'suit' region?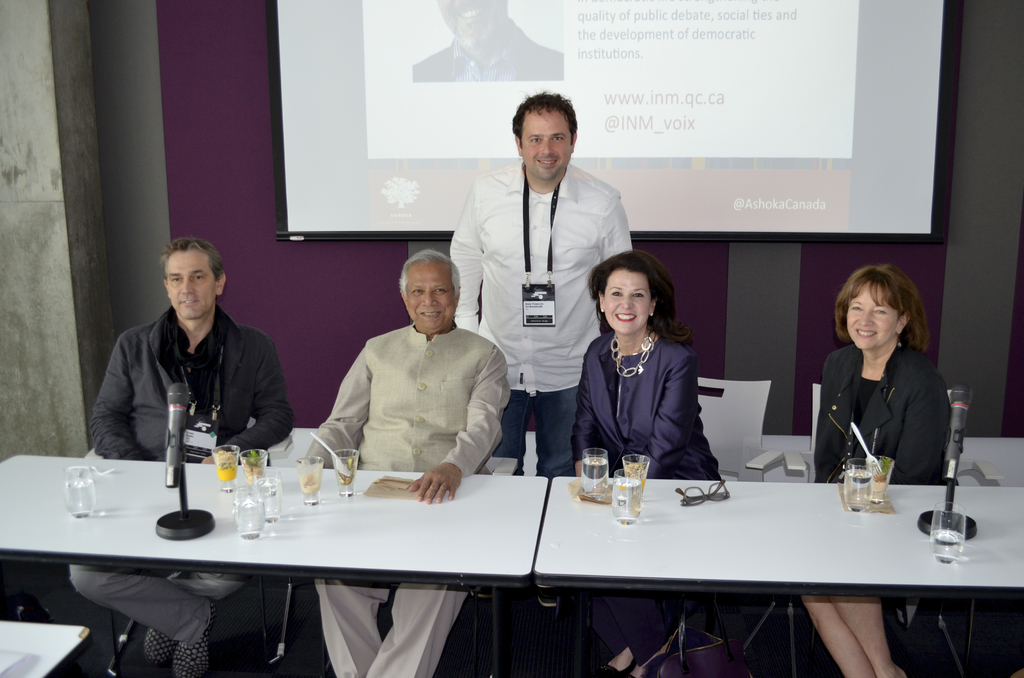
BBox(364, 323, 493, 471)
